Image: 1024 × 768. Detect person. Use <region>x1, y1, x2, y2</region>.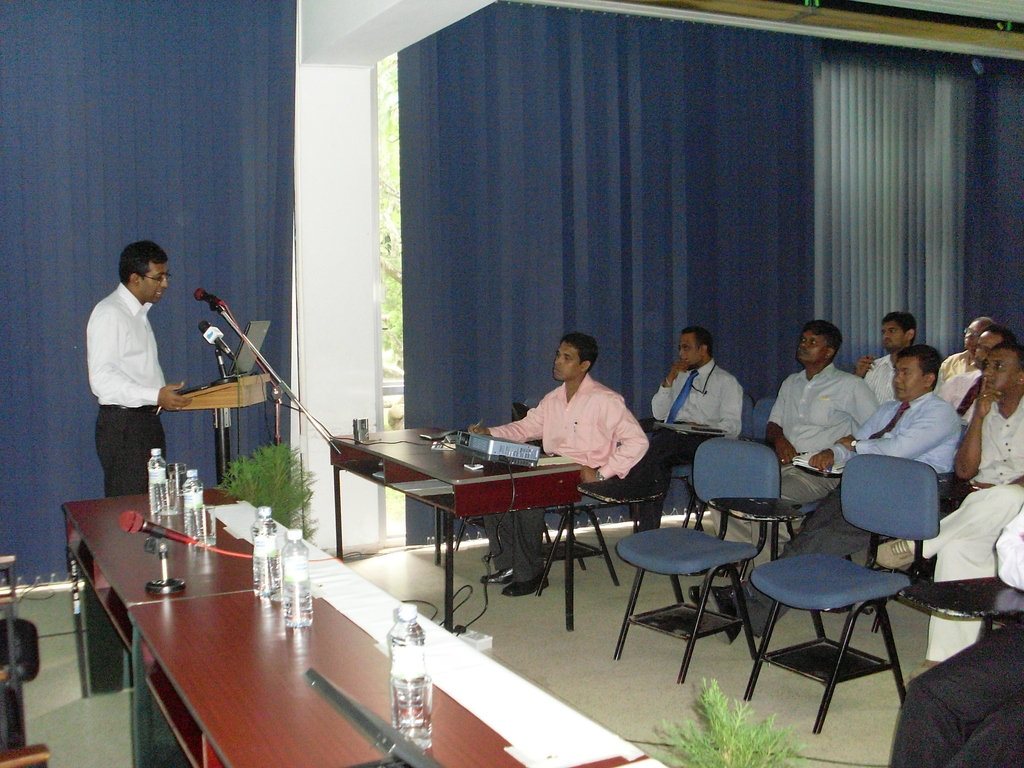
<region>92, 245, 189, 508</region>.
